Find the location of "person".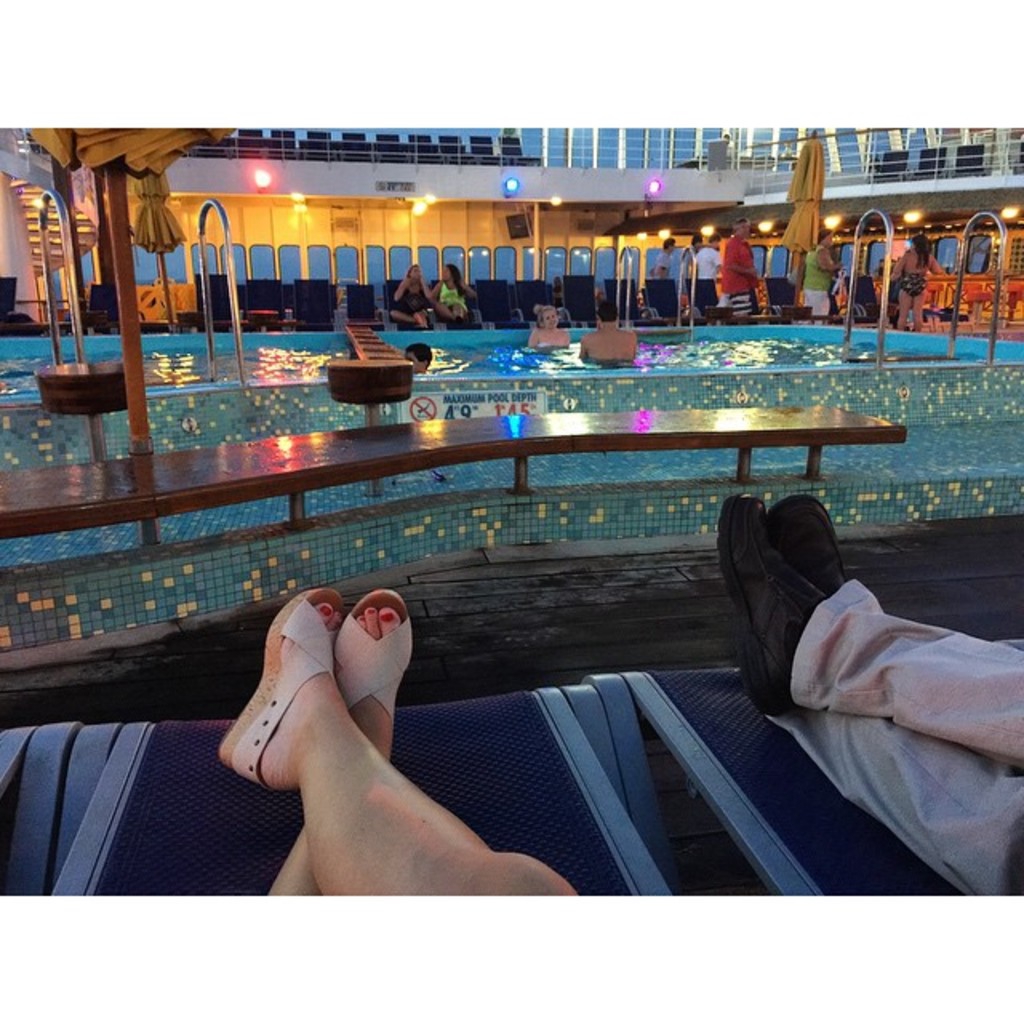
Location: bbox=(528, 302, 570, 347).
